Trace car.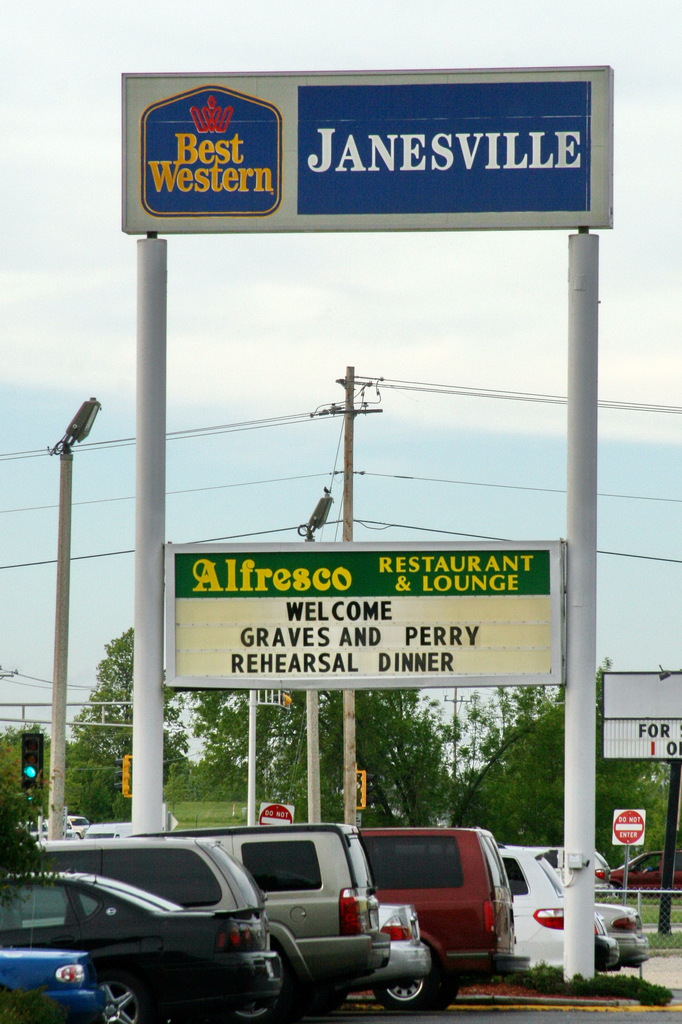
Traced to left=598, top=841, right=681, bottom=890.
